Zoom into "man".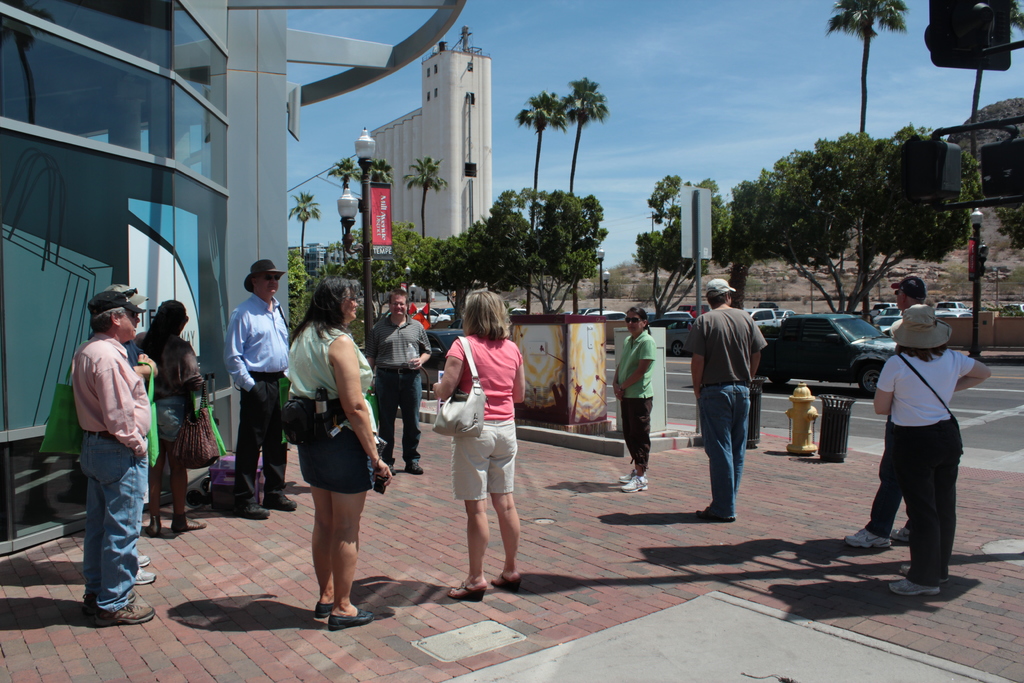
Zoom target: left=364, top=289, right=433, bottom=477.
